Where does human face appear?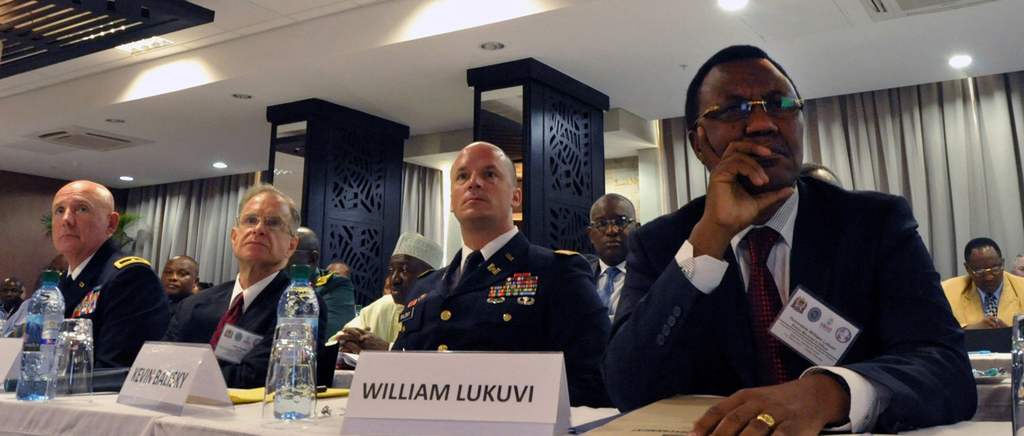
Appears at detection(590, 202, 635, 265).
